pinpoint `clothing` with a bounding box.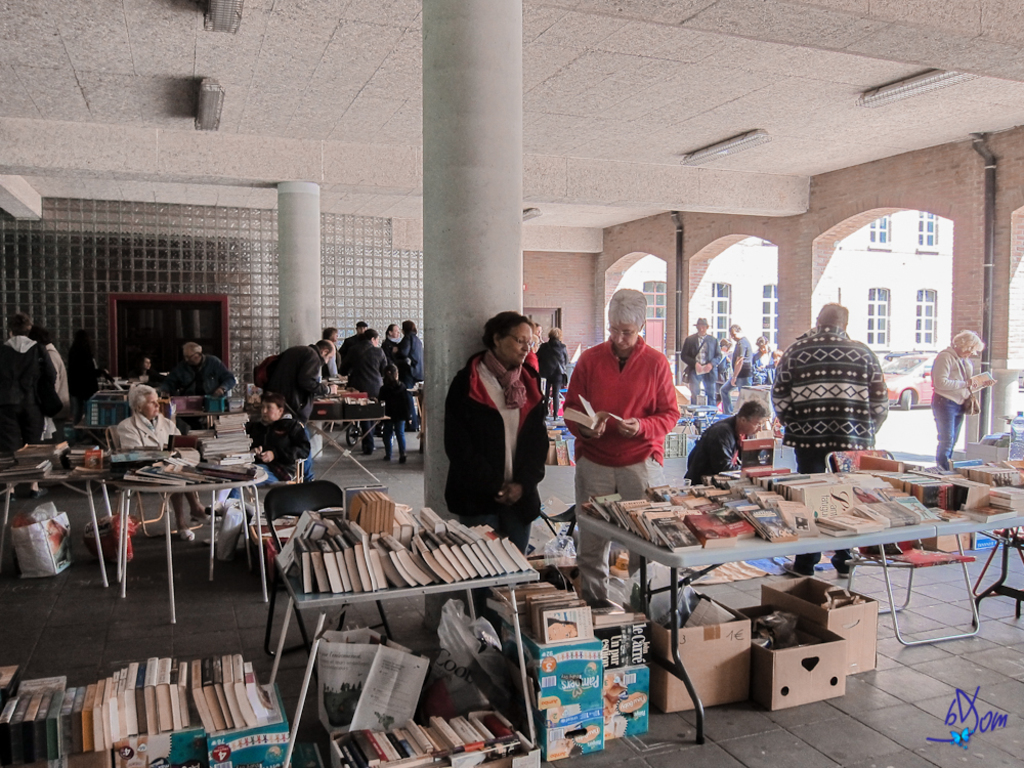
<bbox>181, 353, 240, 406</bbox>.
